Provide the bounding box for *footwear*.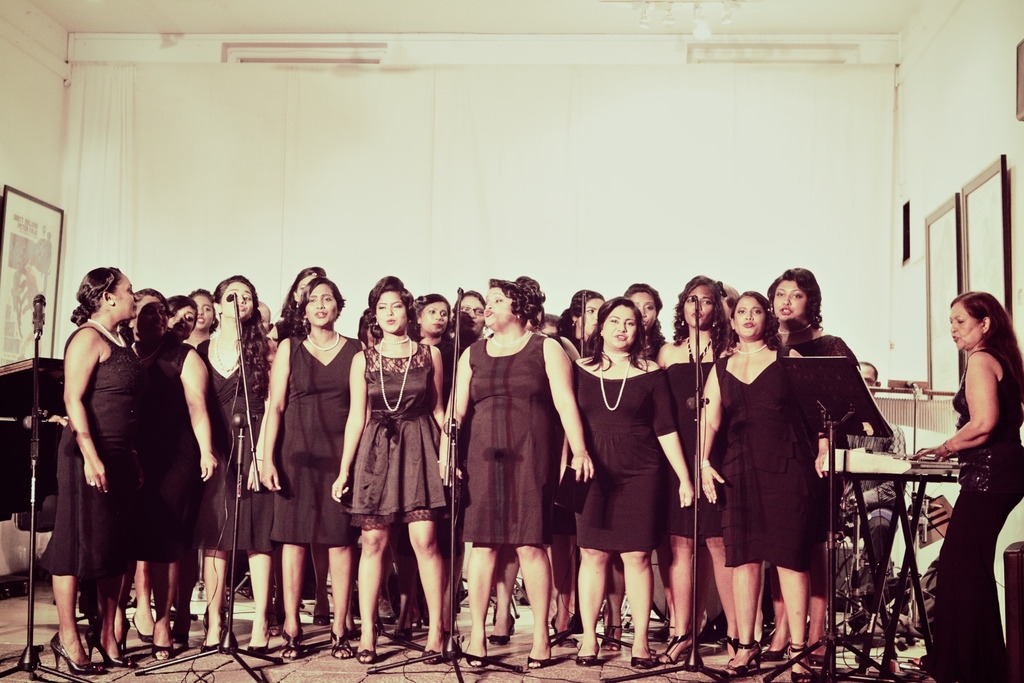
x1=657, y1=628, x2=696, y2=668.
